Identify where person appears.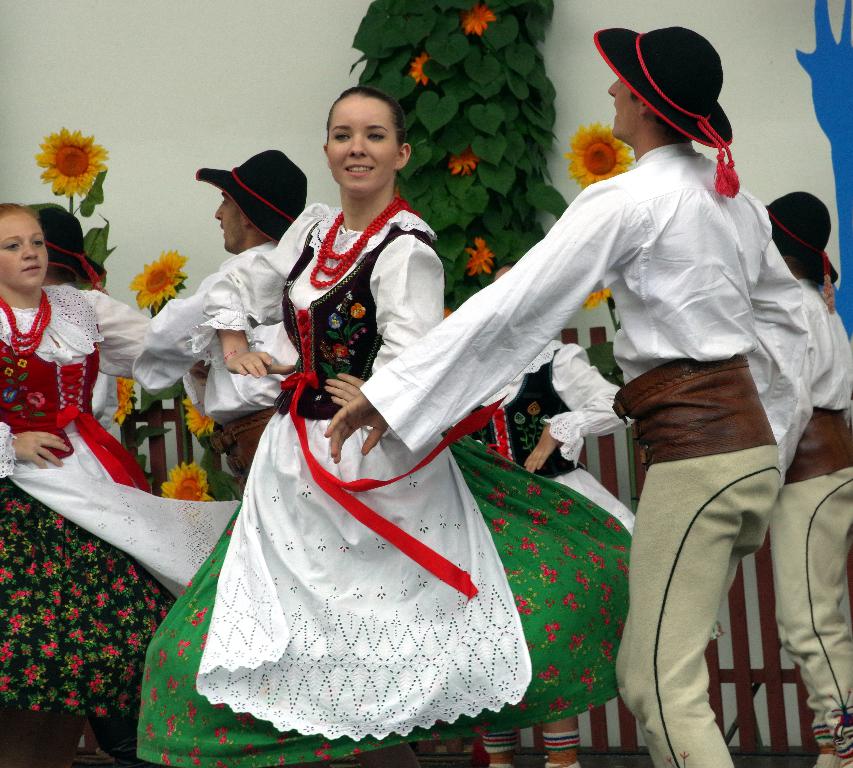
Appears at [left=442, top=27, right=816, bottom=750].
